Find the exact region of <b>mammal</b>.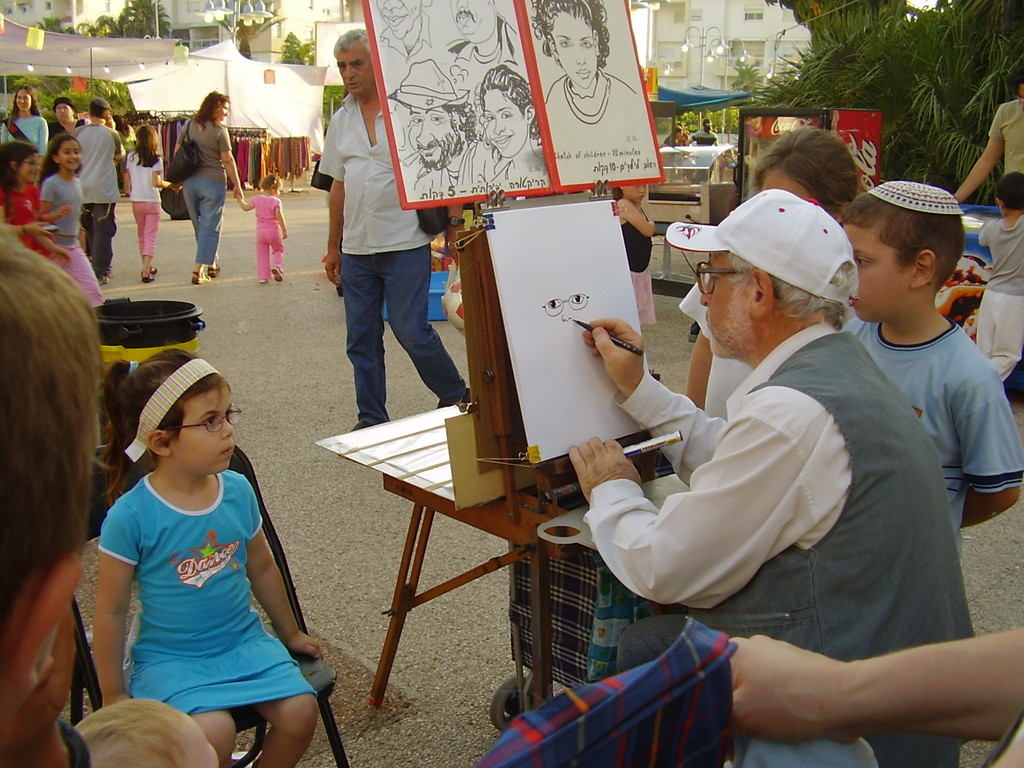
Exact region: 35, 128, 104, 314.
